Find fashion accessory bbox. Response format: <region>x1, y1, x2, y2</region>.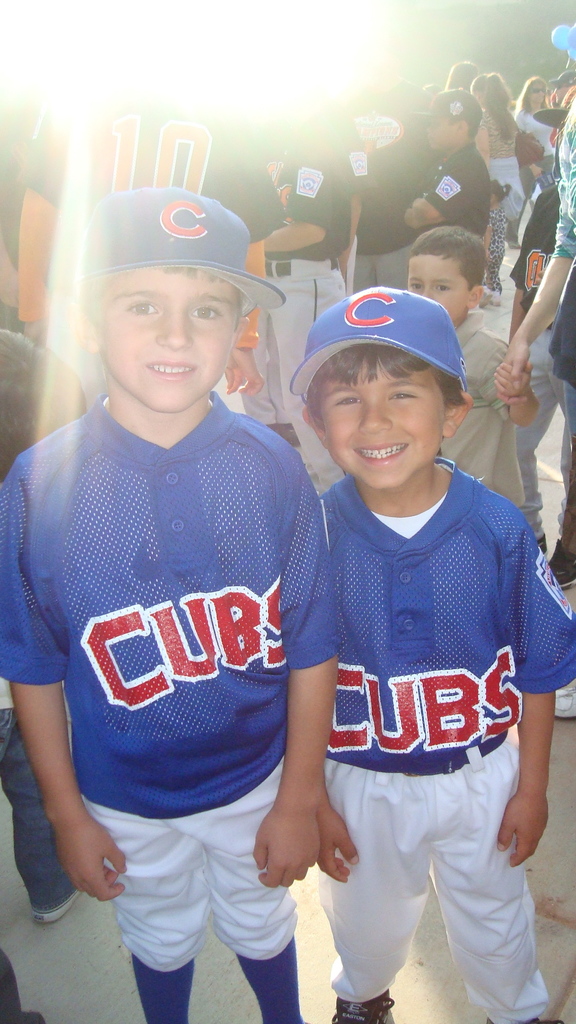
<region>282, 285, 459, 410</region>.
